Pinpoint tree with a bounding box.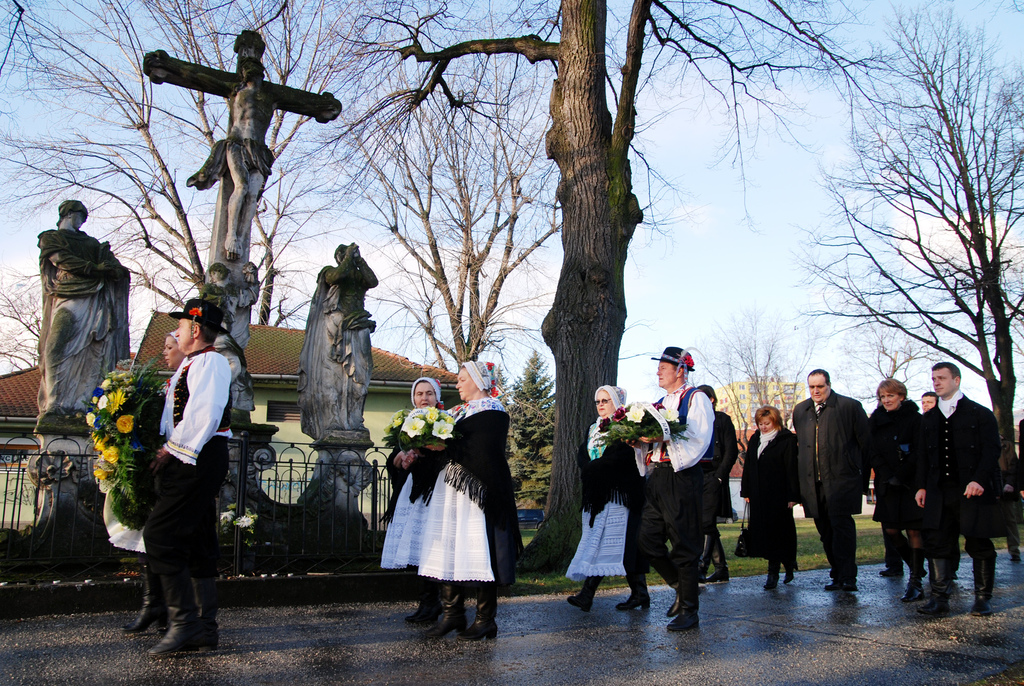
region(304, 0, 913, 575).
